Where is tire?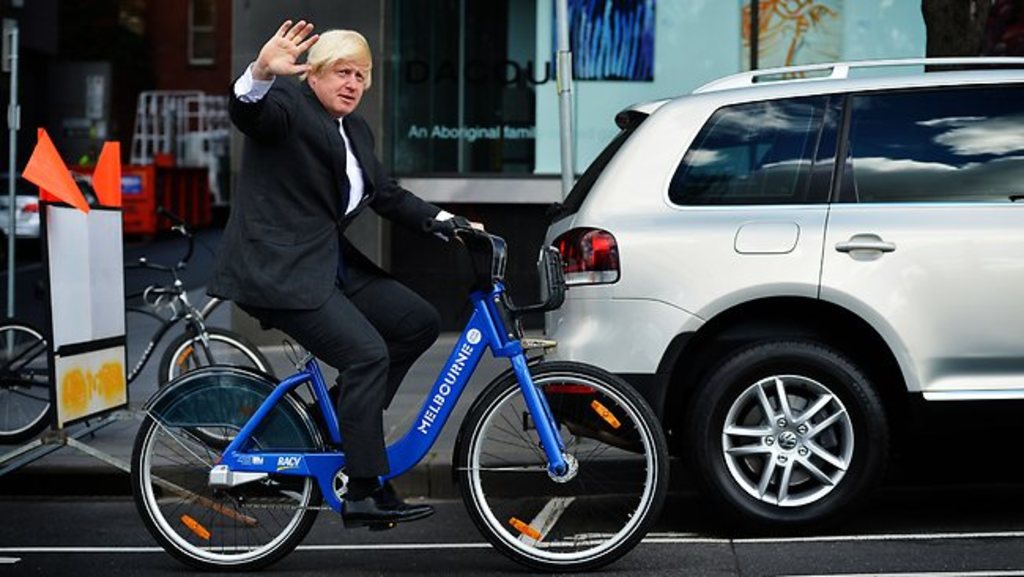
x1=677, y1=326, x2=901, y2=539.
